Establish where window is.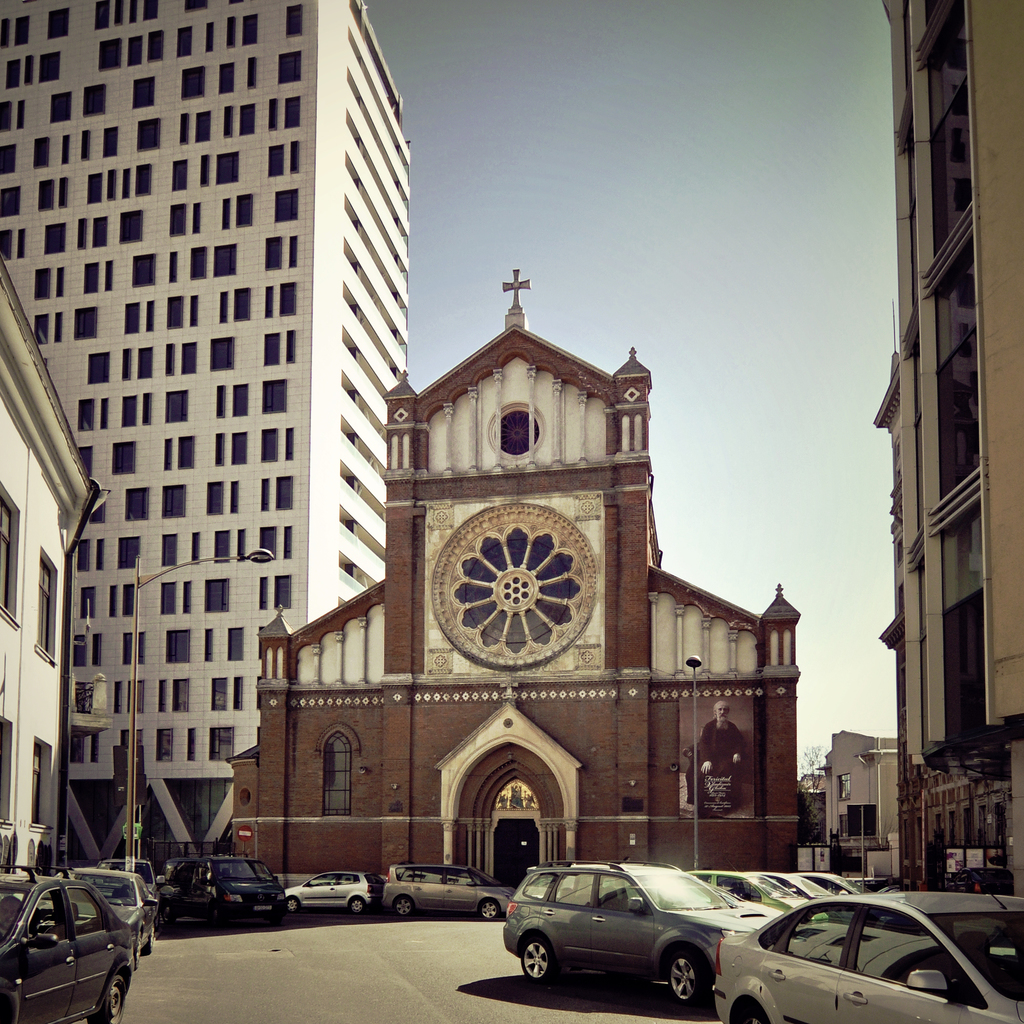
Established at (x1=163, y1=394, x2=188, y2=429).
